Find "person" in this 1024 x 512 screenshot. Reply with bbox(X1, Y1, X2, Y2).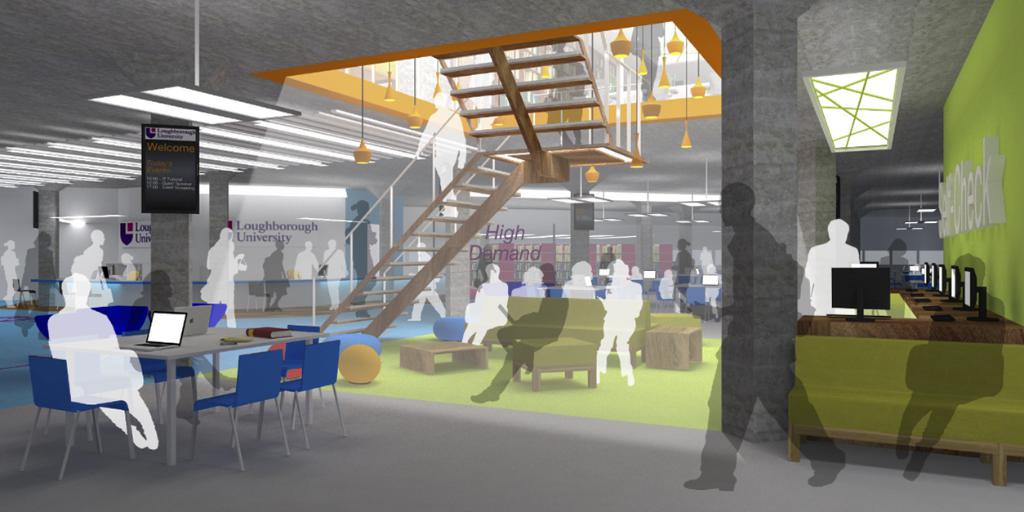
bbox(700, 262, 721, 317).
